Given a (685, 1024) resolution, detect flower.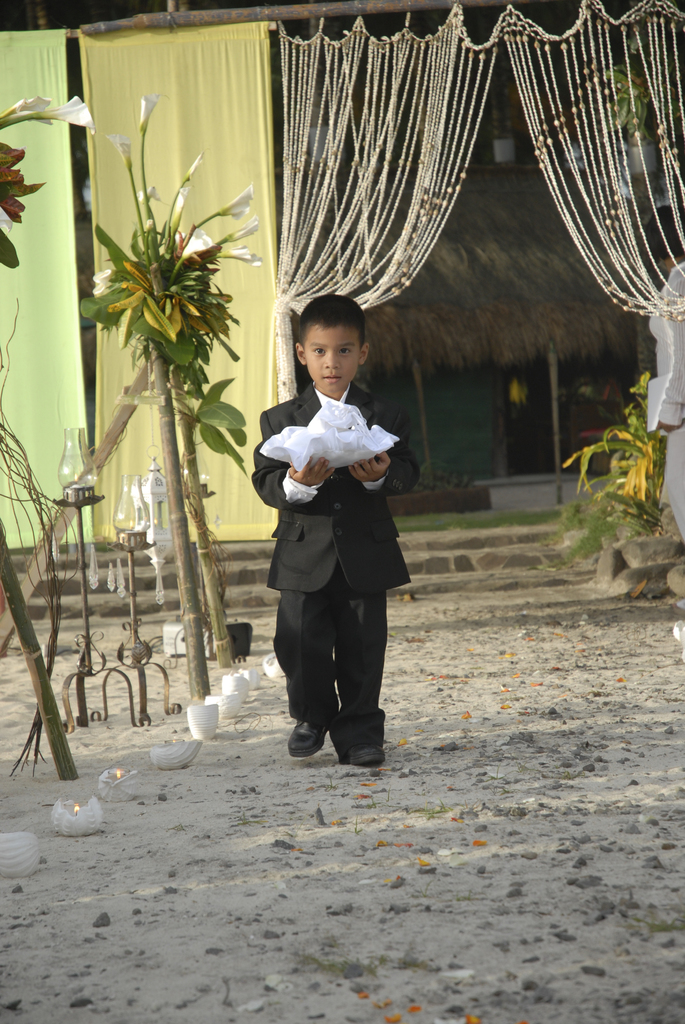
detection(221, 226, 253, 244).
